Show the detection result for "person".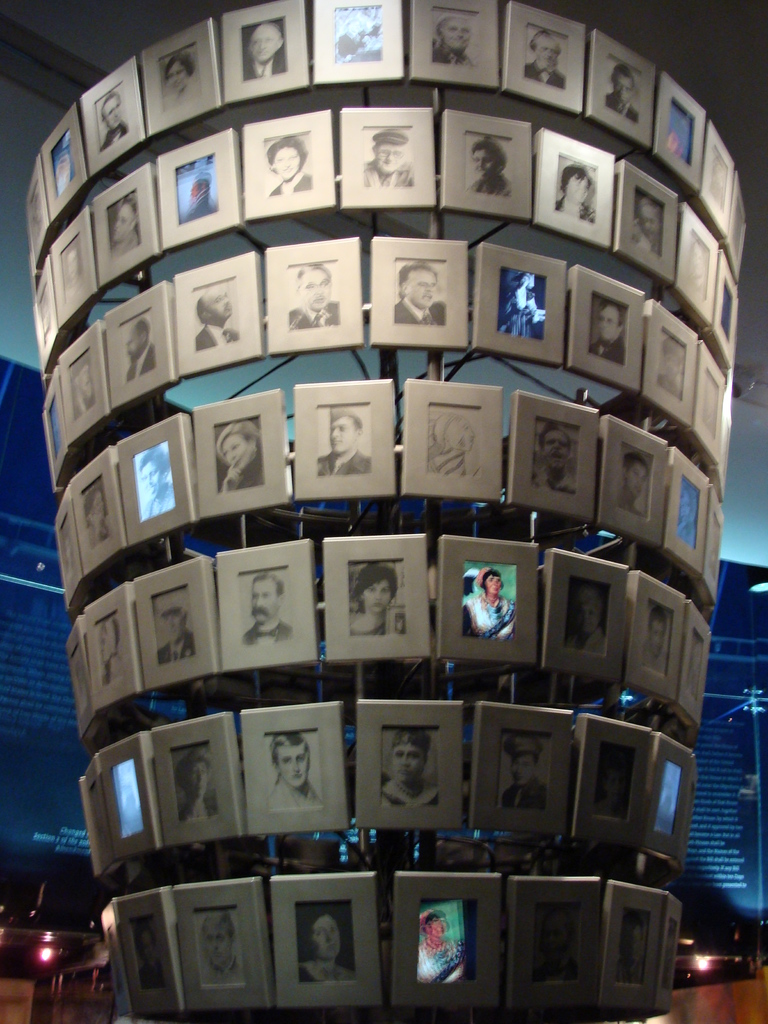
613 451 652 513.
